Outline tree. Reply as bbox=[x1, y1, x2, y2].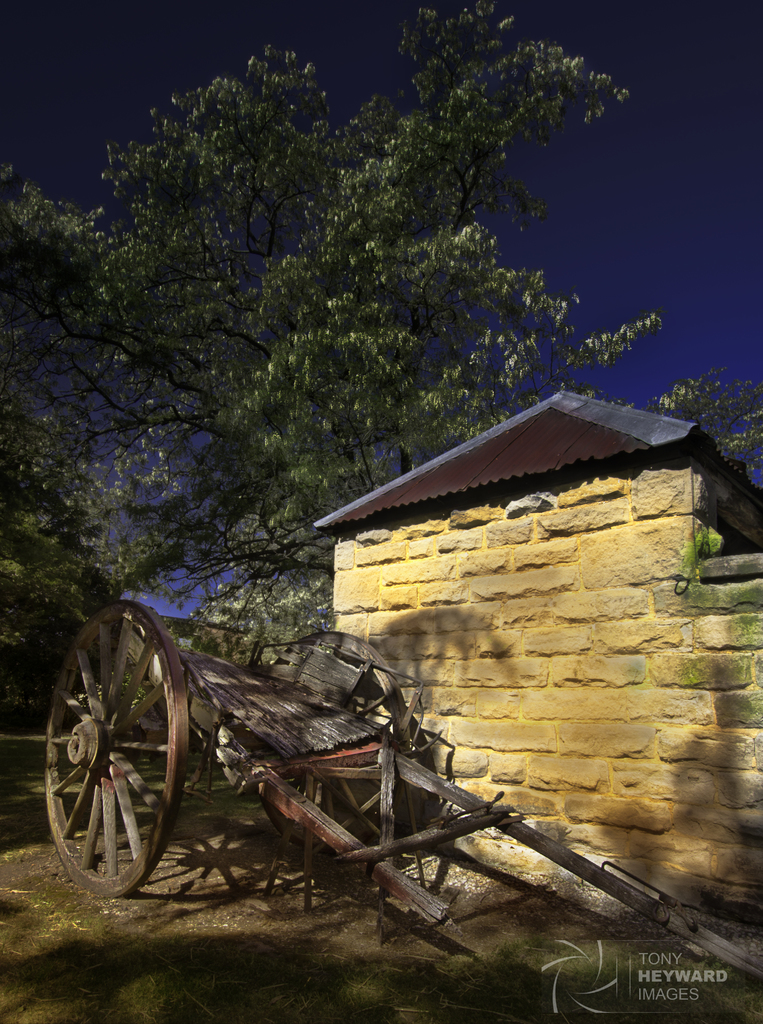
bbox=[15, 23, 698, 623].
